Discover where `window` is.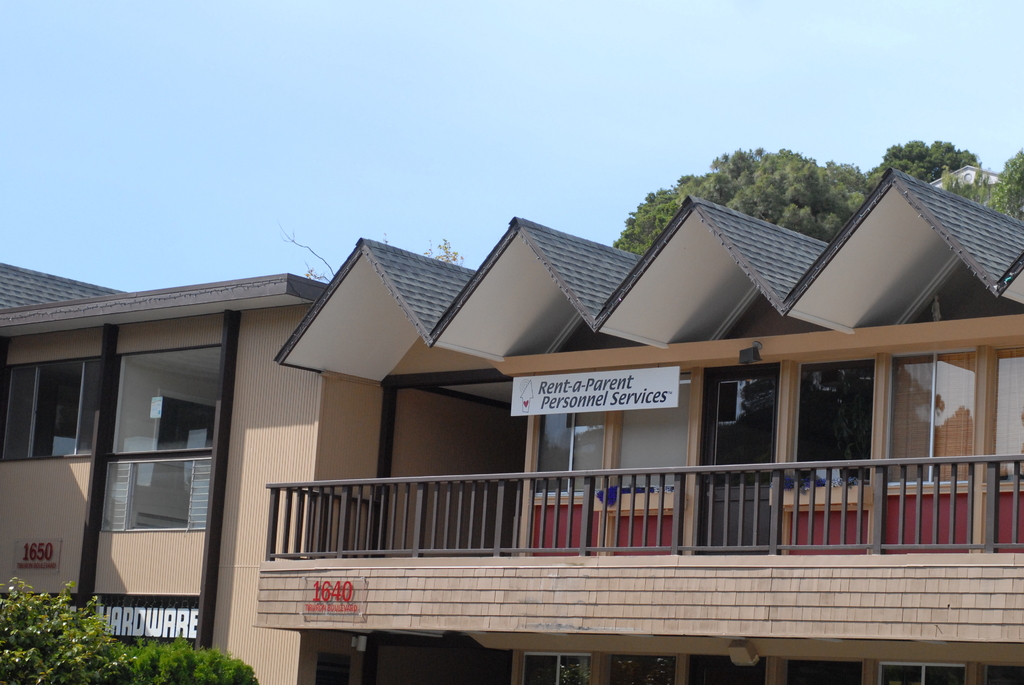
Discovered at 789 661 863 684.
